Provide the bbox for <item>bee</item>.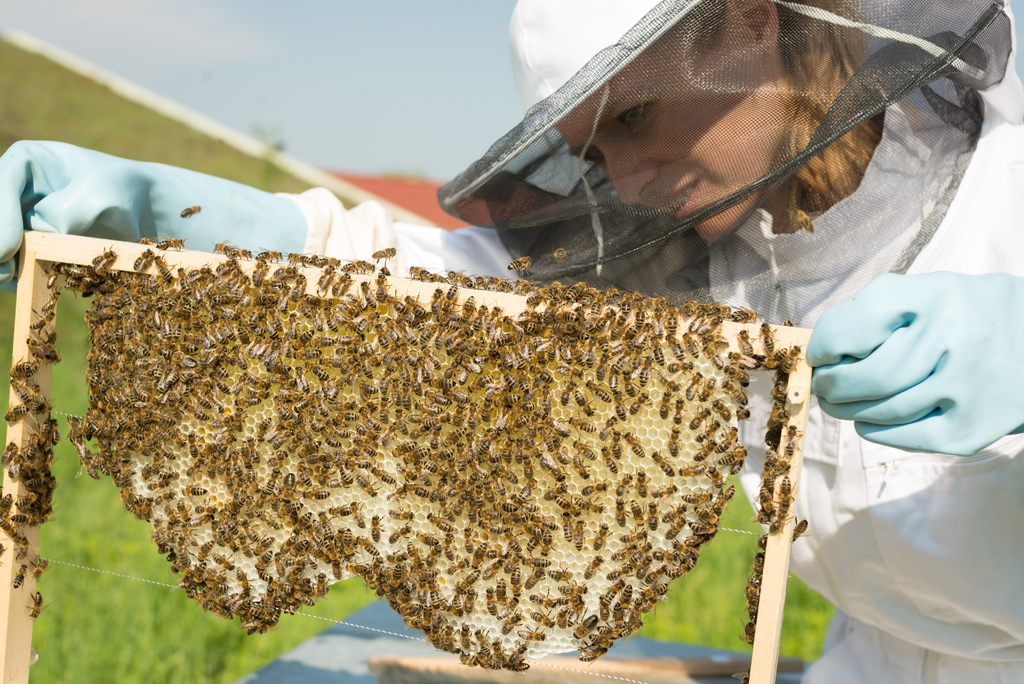
606, 562, 631, 582.
